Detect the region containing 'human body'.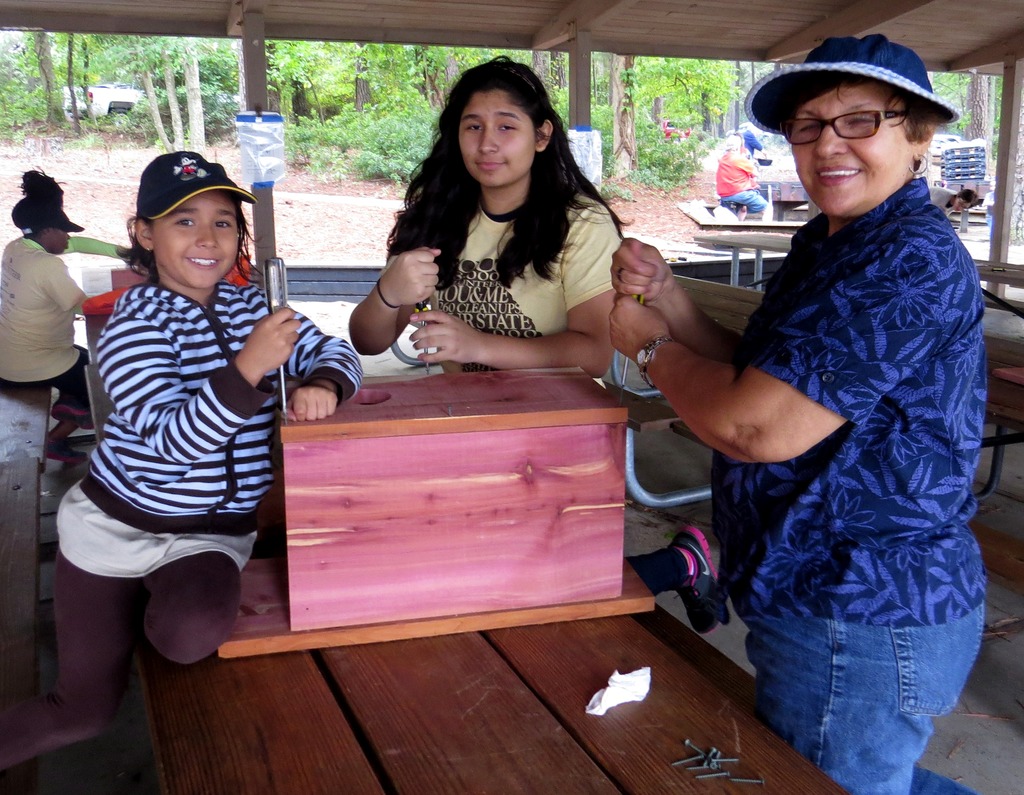
(left=928, top=184, right=952, bottom=213).
